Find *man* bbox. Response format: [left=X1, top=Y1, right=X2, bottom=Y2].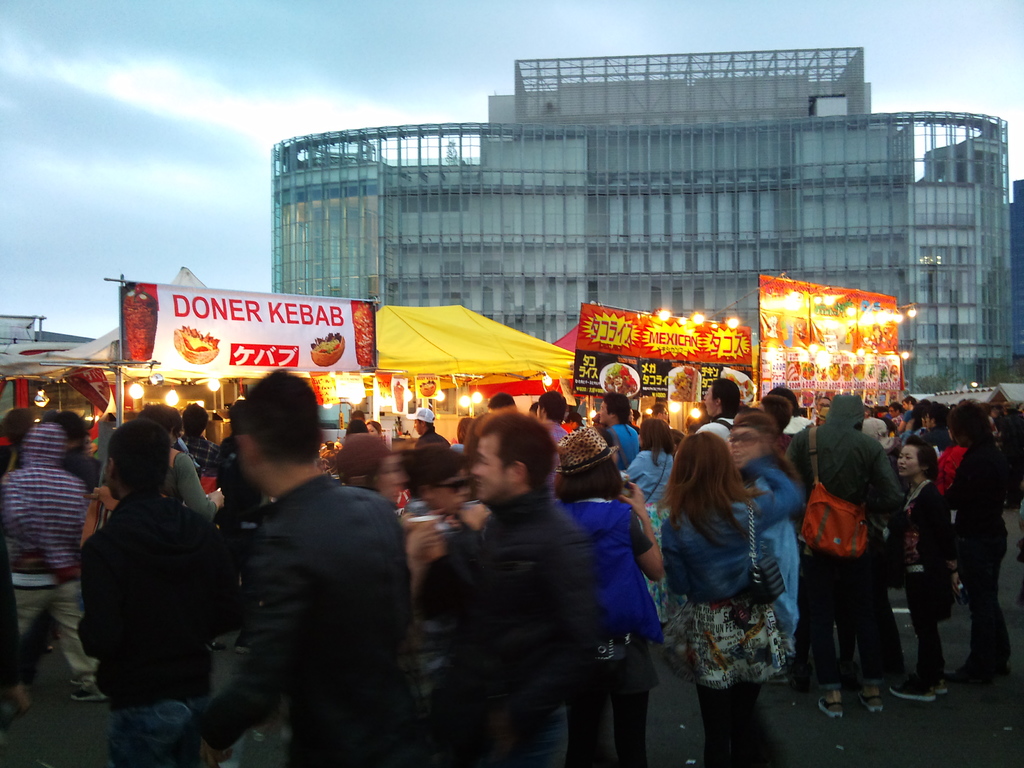
[left=412, top=398, right=599, bottom=767].
